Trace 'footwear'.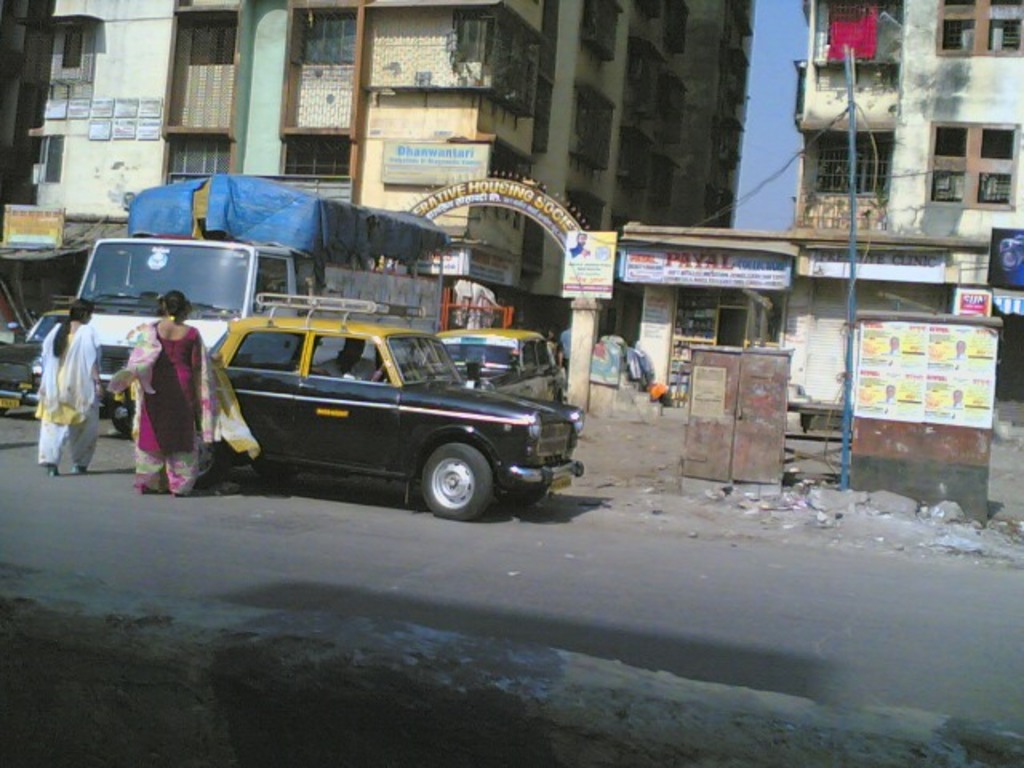
Traced to 45,464,59,477.
